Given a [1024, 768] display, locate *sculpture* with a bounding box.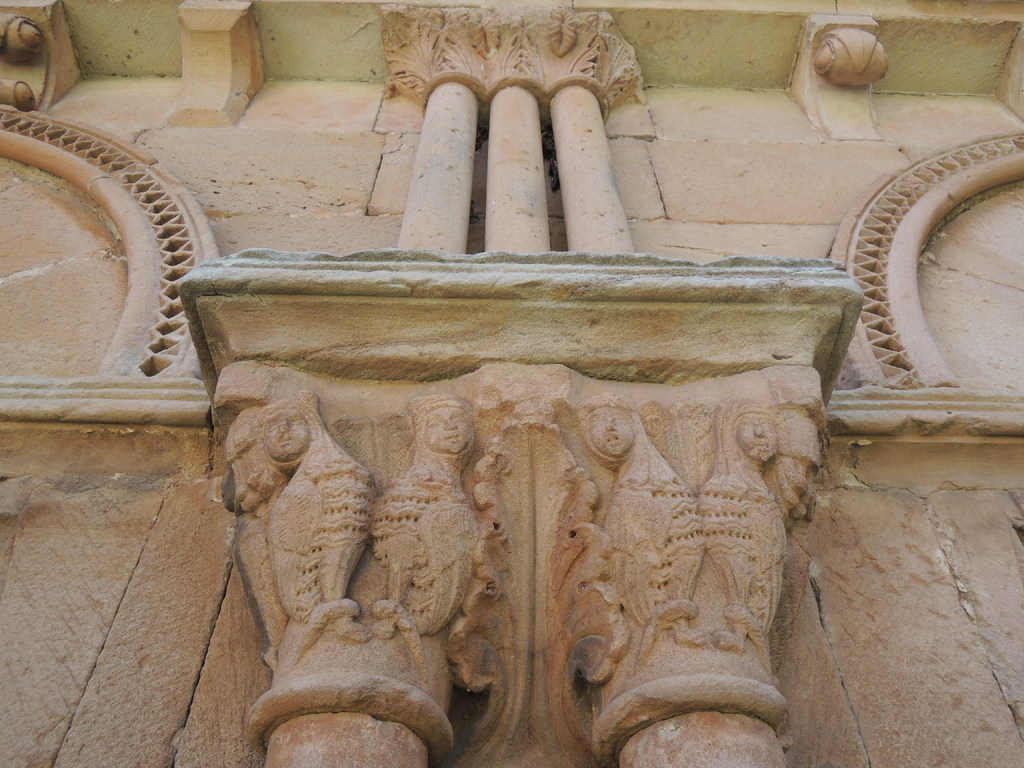
Located: detection(372, 394, 481, 655).
